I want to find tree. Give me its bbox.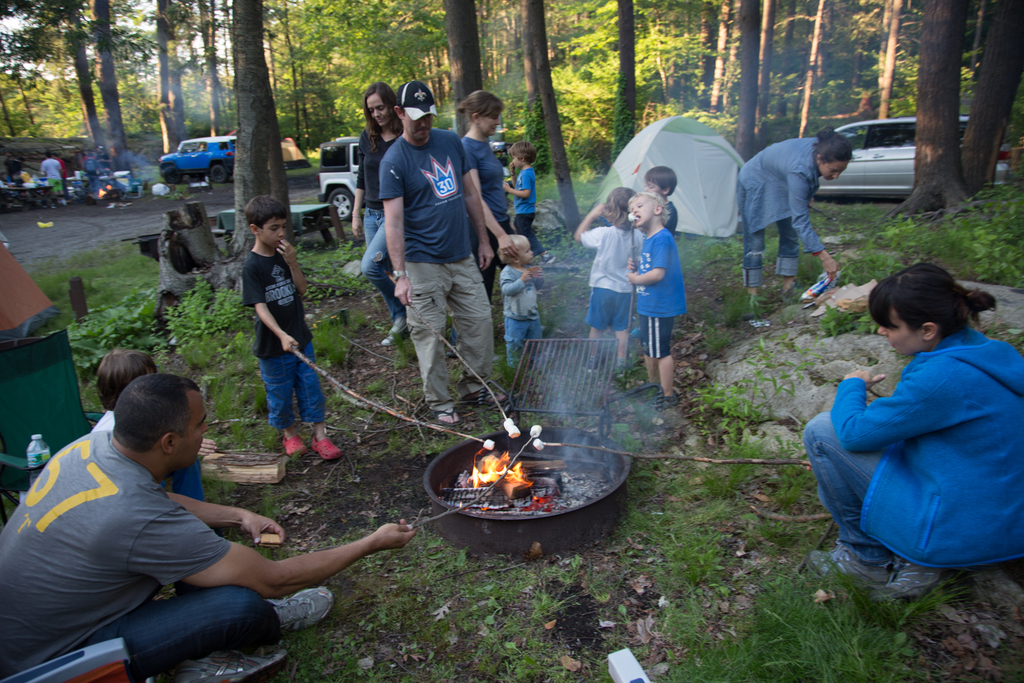
pyautogui.locateOnScreen(607, 0, 642, 160).
